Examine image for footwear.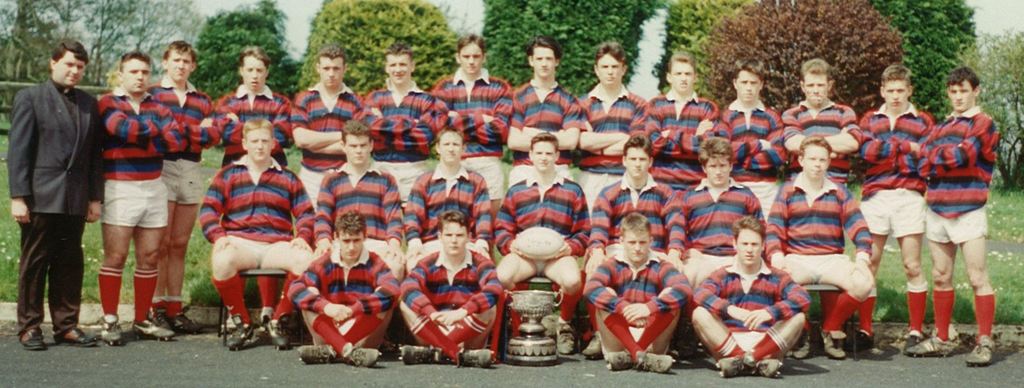
Examination result: [900, 332, 924, 353].
